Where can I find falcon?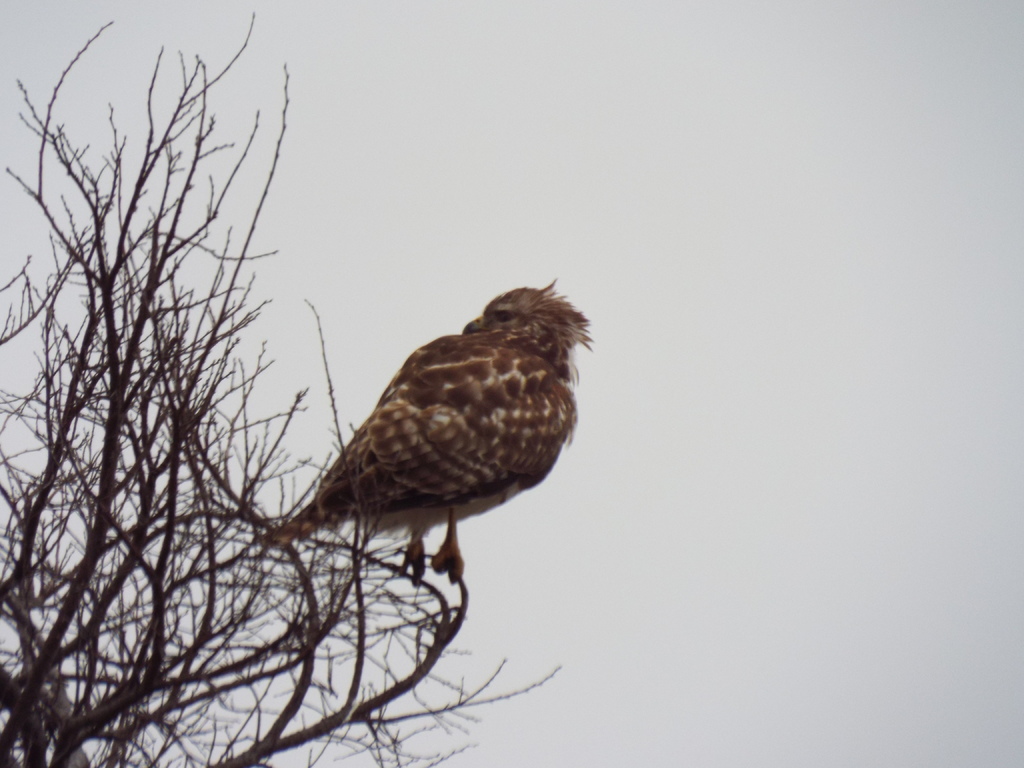
You can find it at x1=263 y1=271 x2=592 y2=584.
